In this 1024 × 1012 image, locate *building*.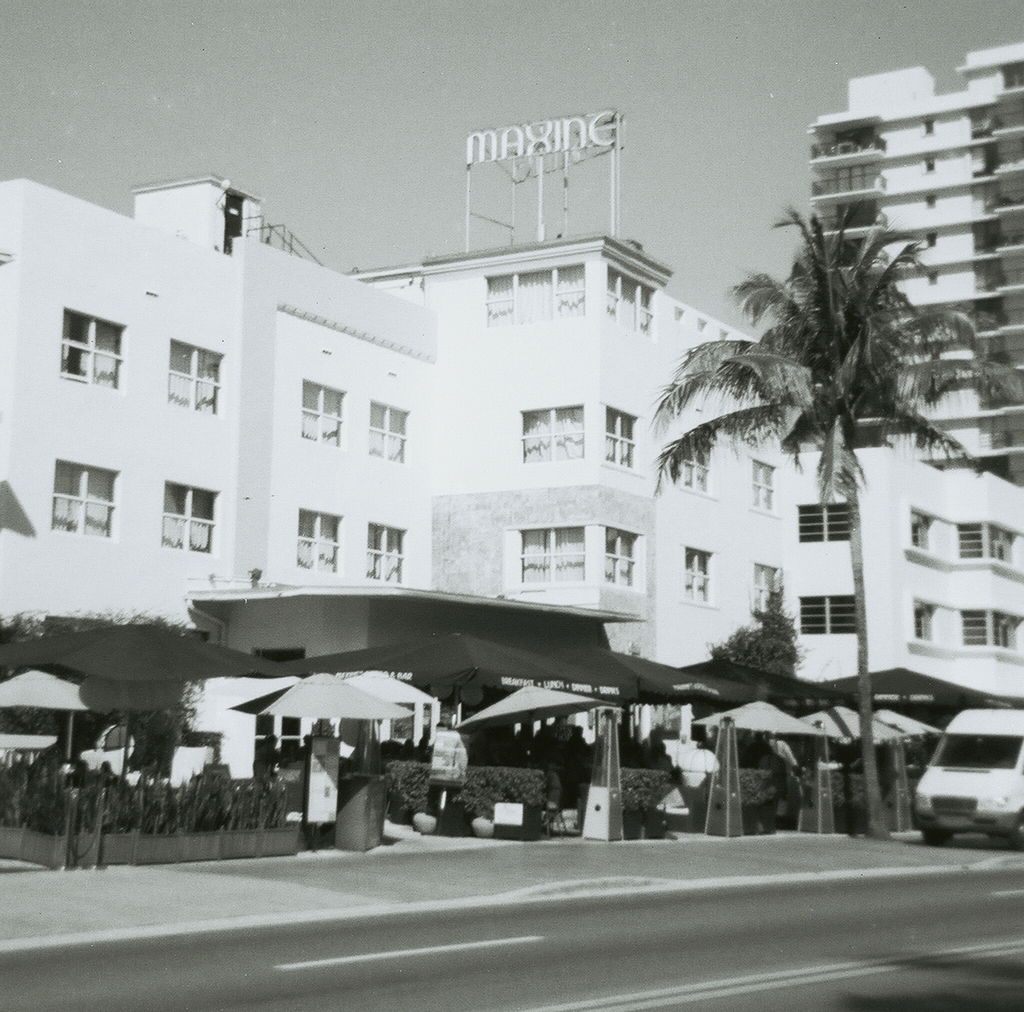
Bounding box: 803, 41, 1023, 484.
